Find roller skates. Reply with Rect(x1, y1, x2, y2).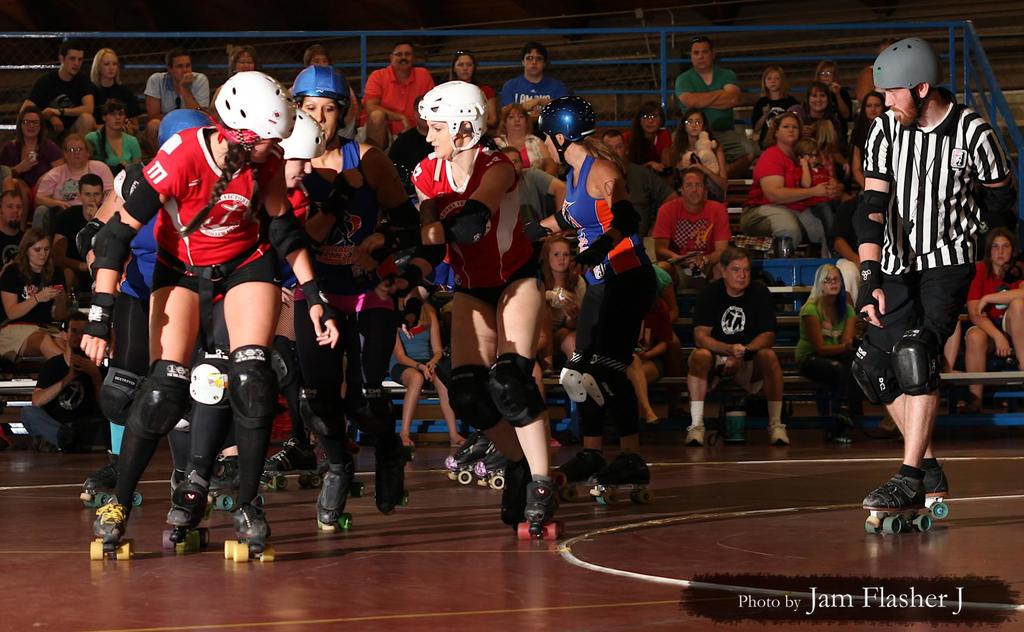
Rect(499, 456, 536, 527).
